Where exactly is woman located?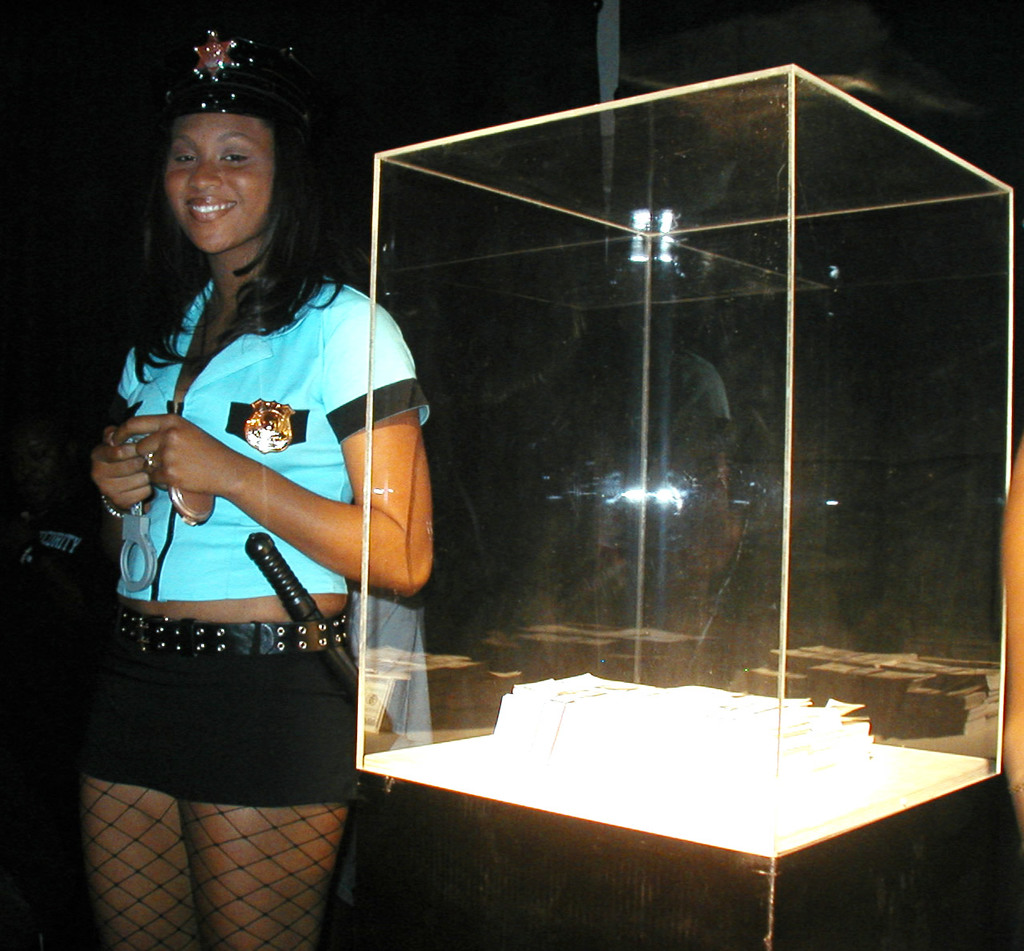
Its bounding box is select_region(47, 73, 452, 950).
